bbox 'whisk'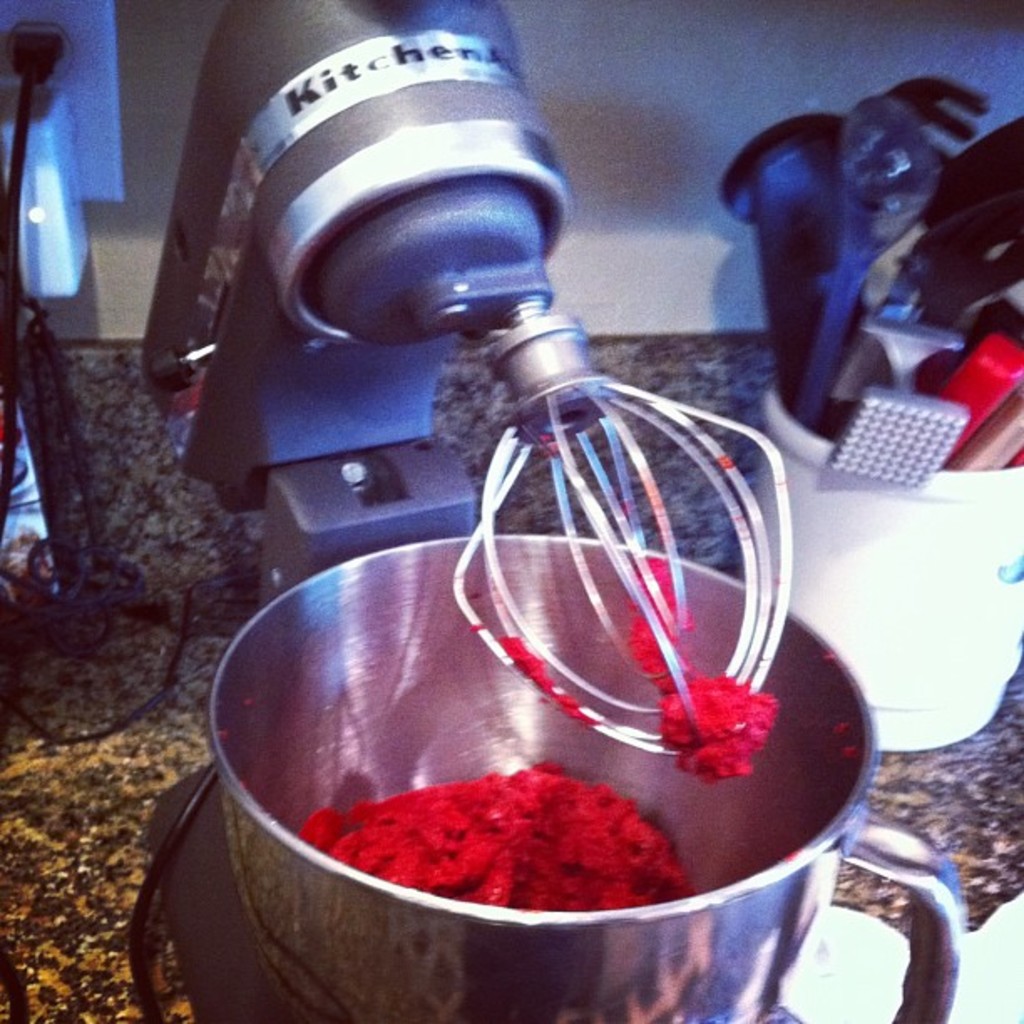
x1=440 y1=298 x2=805 y2=788
